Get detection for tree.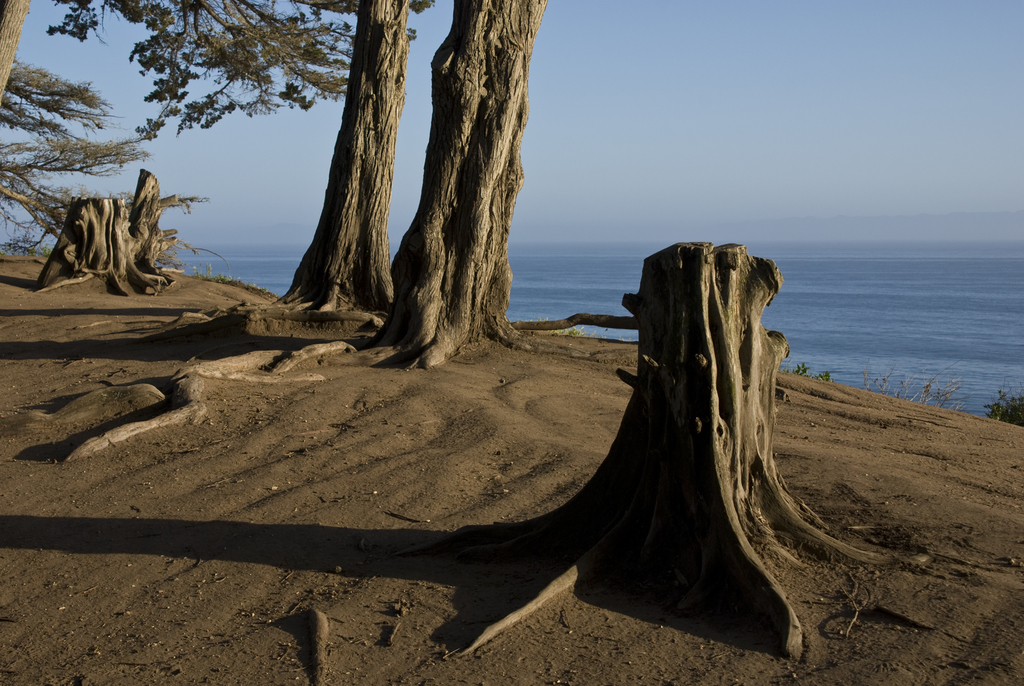
Detection: pyautogui.locateOnScreen(0, 0, 431, 138).
